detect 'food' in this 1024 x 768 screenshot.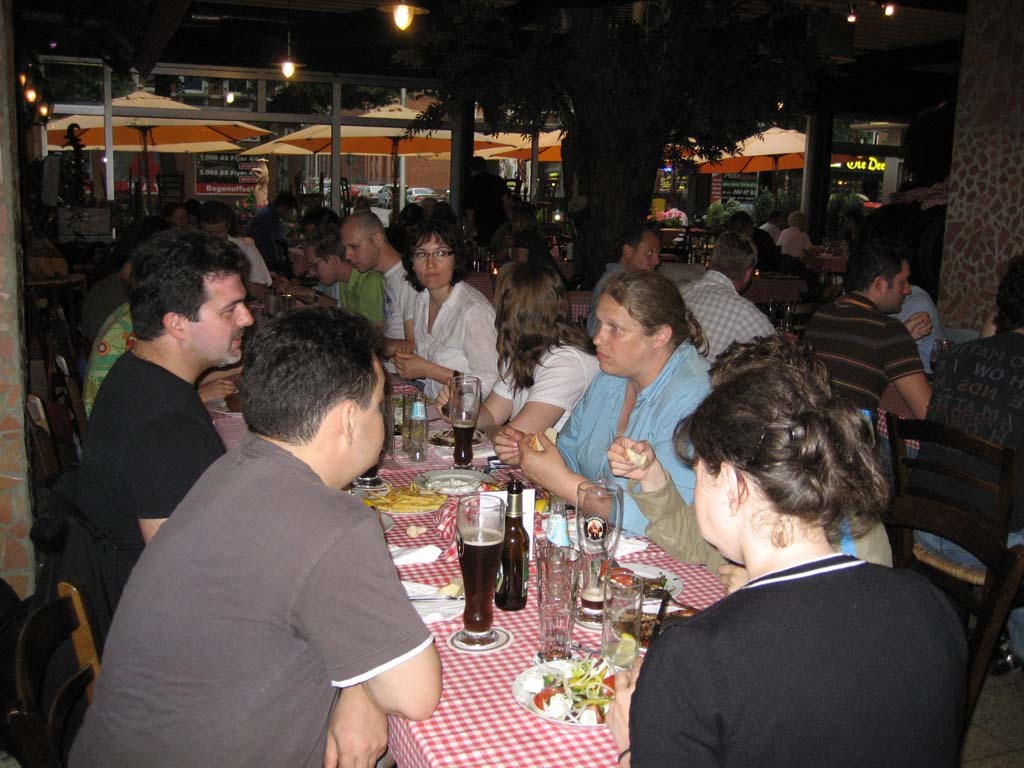
Detection: pyautogui.locateOnScreen(362, 485, 448, 513).
